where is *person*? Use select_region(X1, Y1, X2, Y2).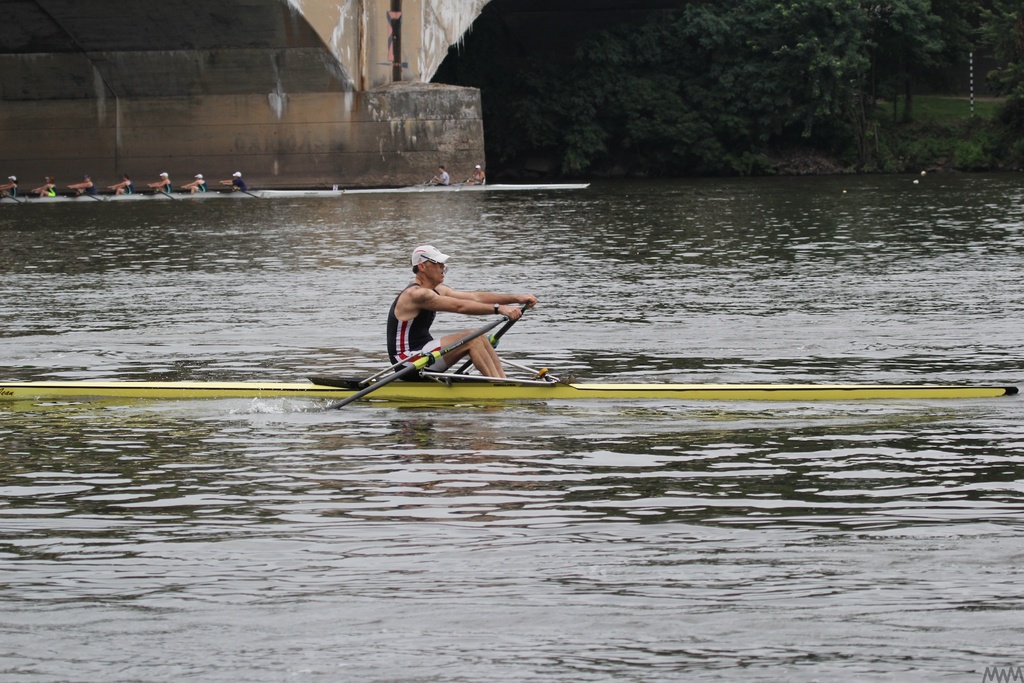
select_region(433, 170, 450, 184).
